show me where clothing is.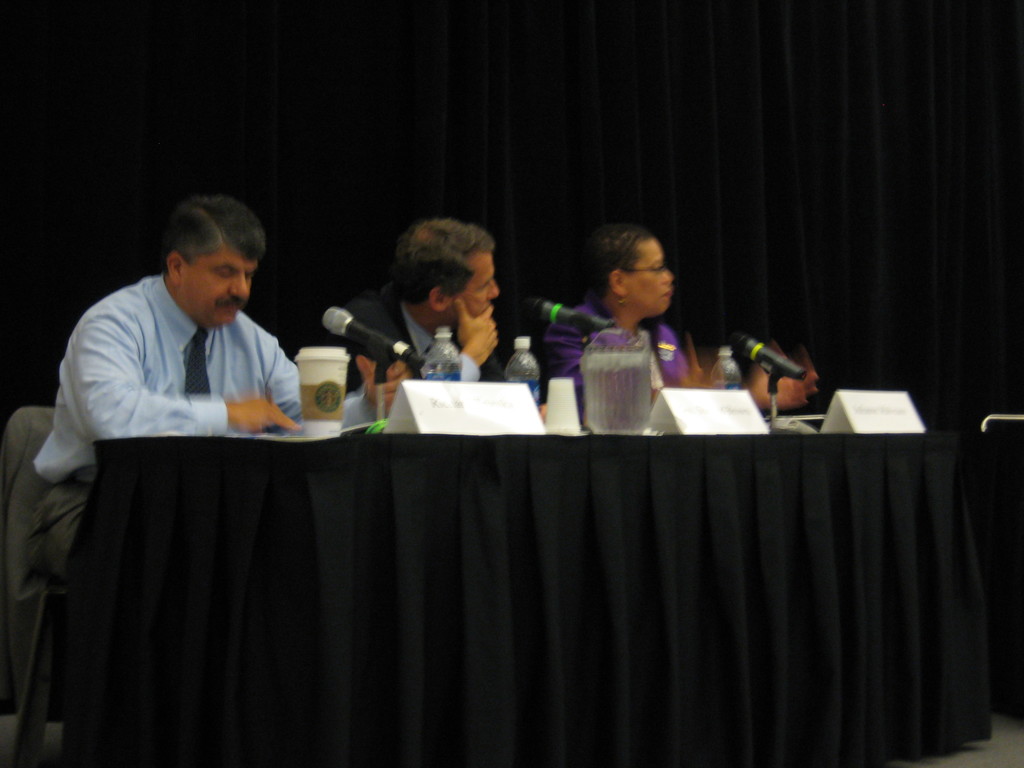
clothing is at (x1=23, y1=219, x2=362, y2=678).
